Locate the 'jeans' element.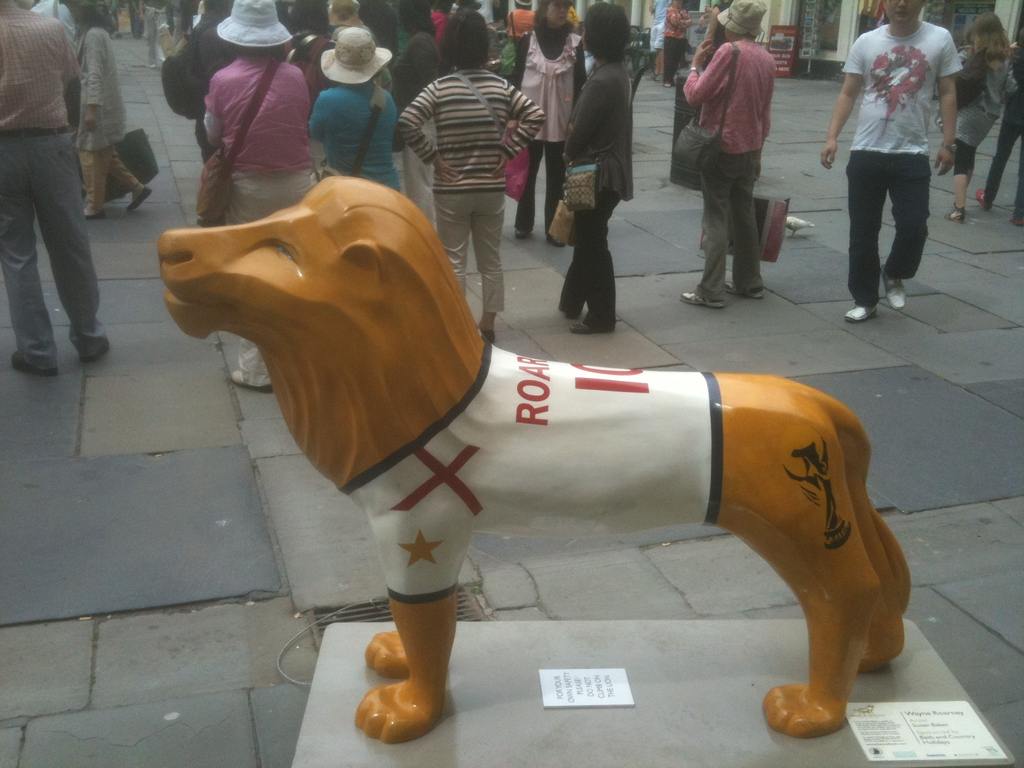
Element bbox: <box>440,187,509,327</box>.
